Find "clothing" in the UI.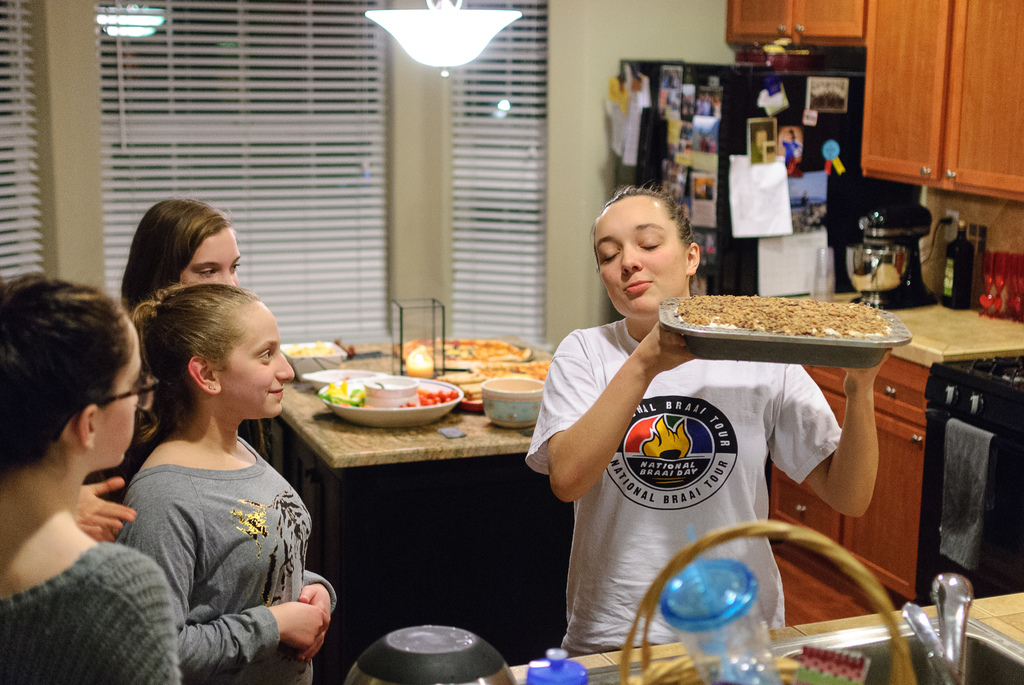
UI element at 522,315,841,661.
